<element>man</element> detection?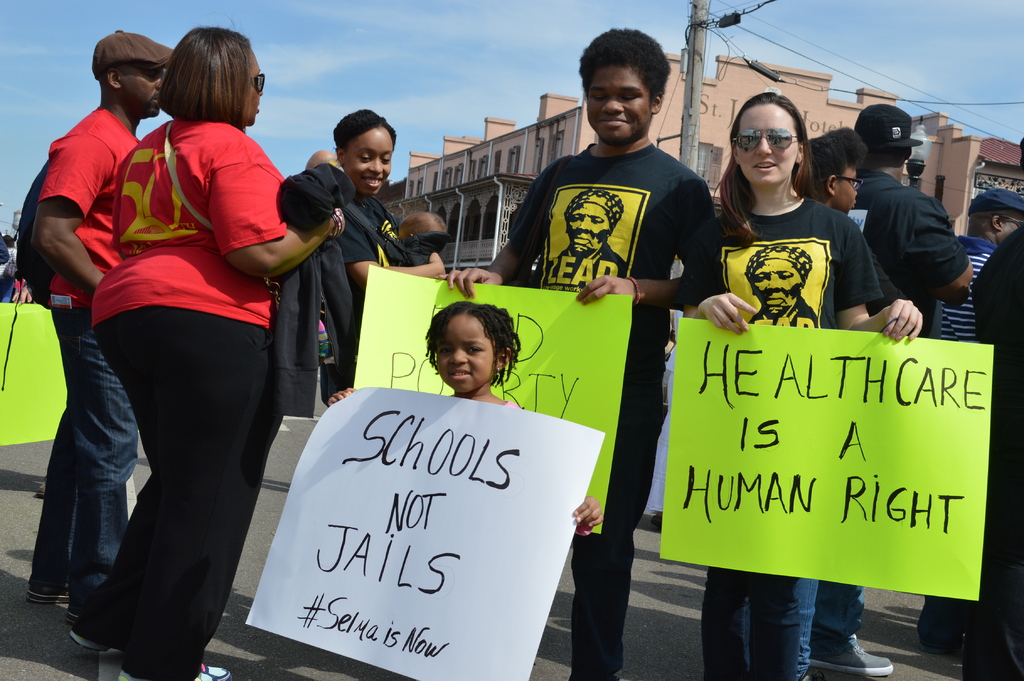
931/183/1023/350
